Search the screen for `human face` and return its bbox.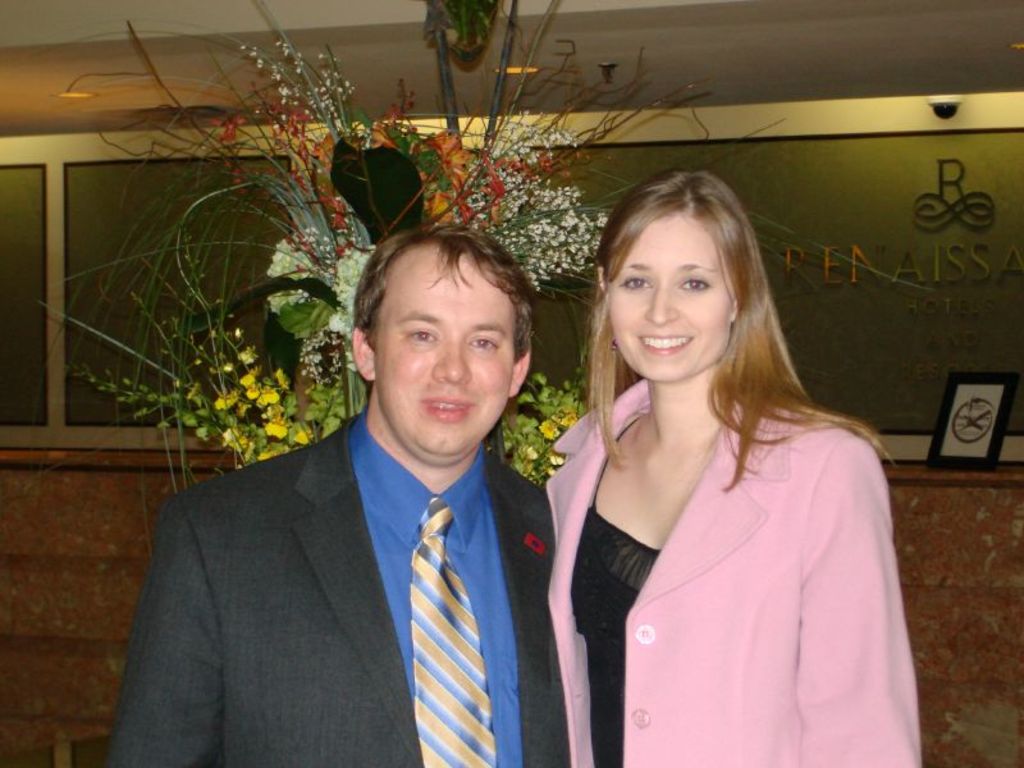
Found: <bbox>608, 219, 733, 378</bbox>.
